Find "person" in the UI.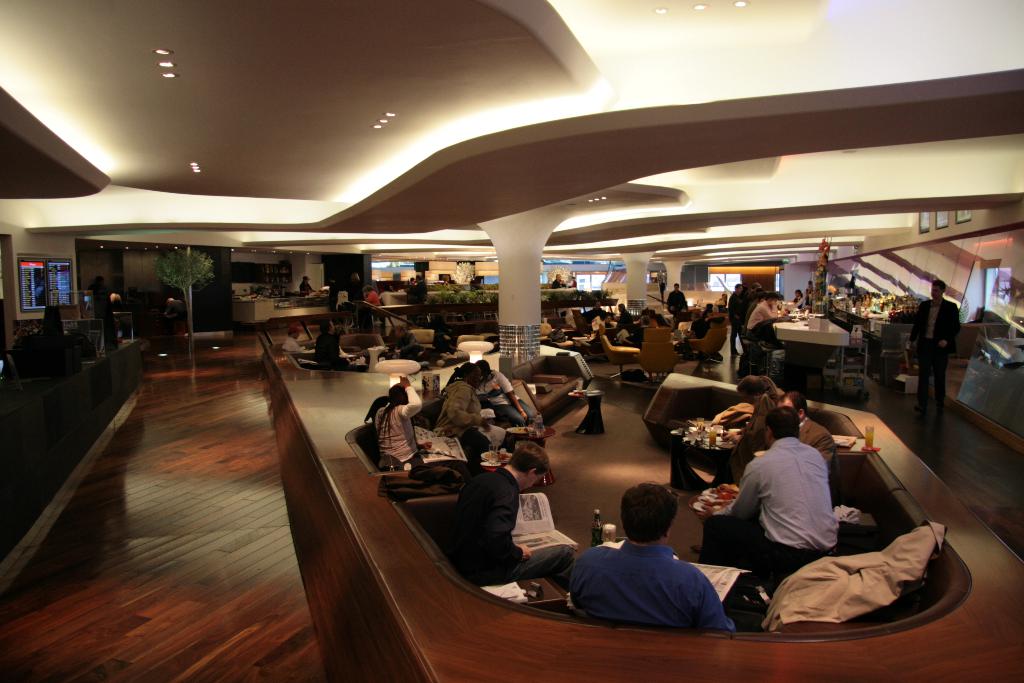
UI element at (479,359,550,432).
